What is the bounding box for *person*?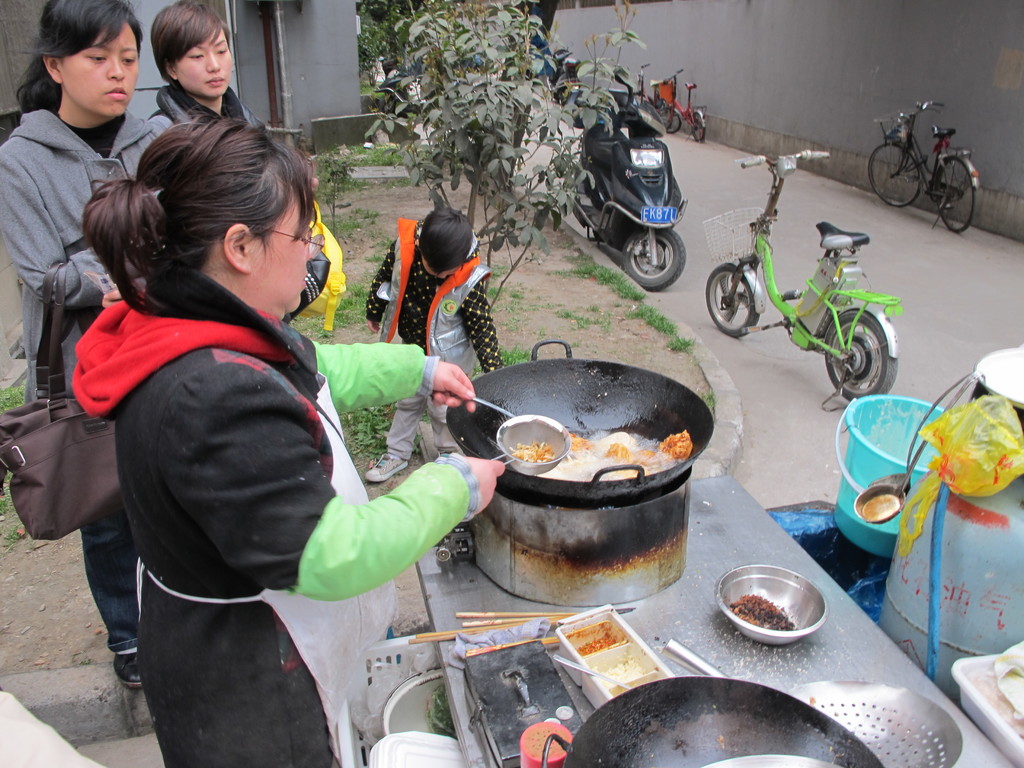
0,0,152,385.
